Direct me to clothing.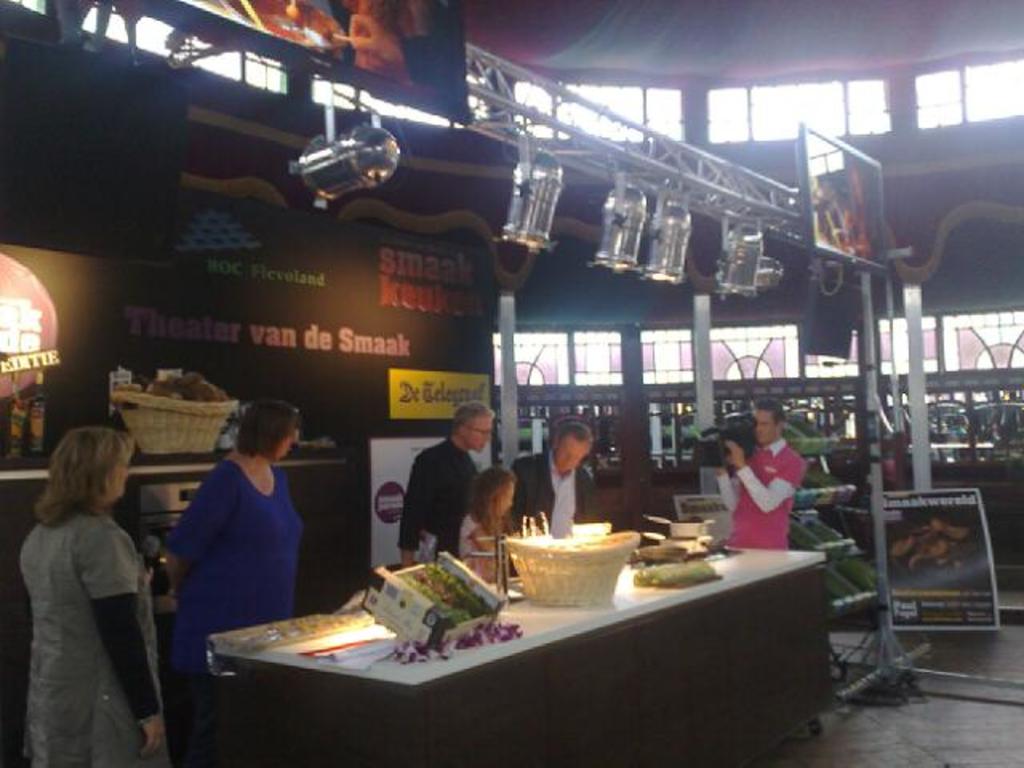
Direction: l=453, t=499, r=509, b=578.
